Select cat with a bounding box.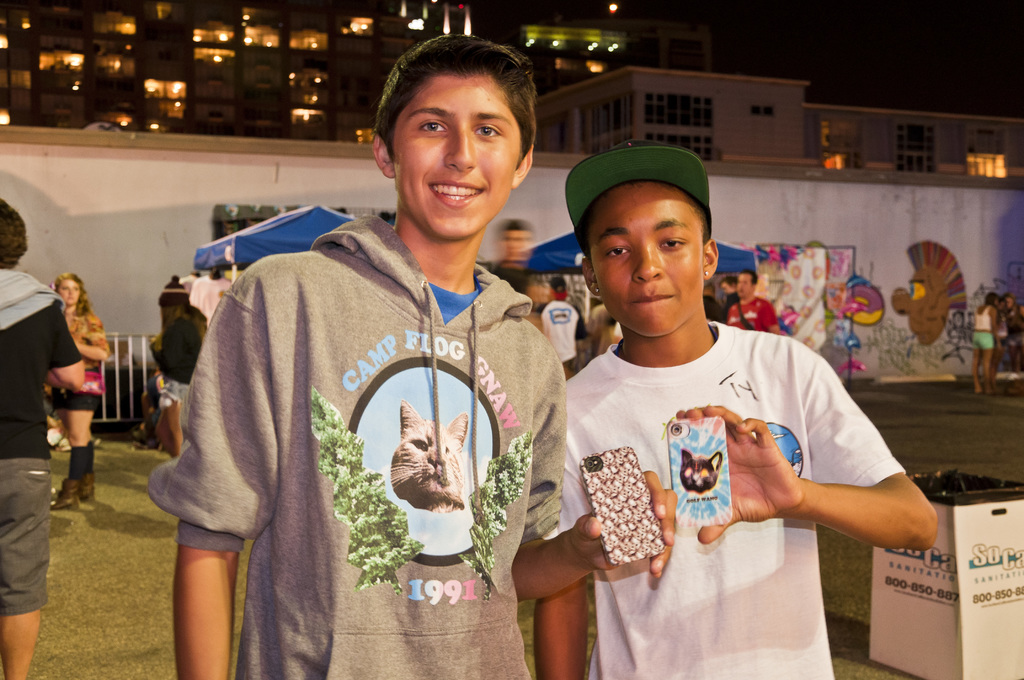
(x1=677, y1=448, x2=723, y2=495).
